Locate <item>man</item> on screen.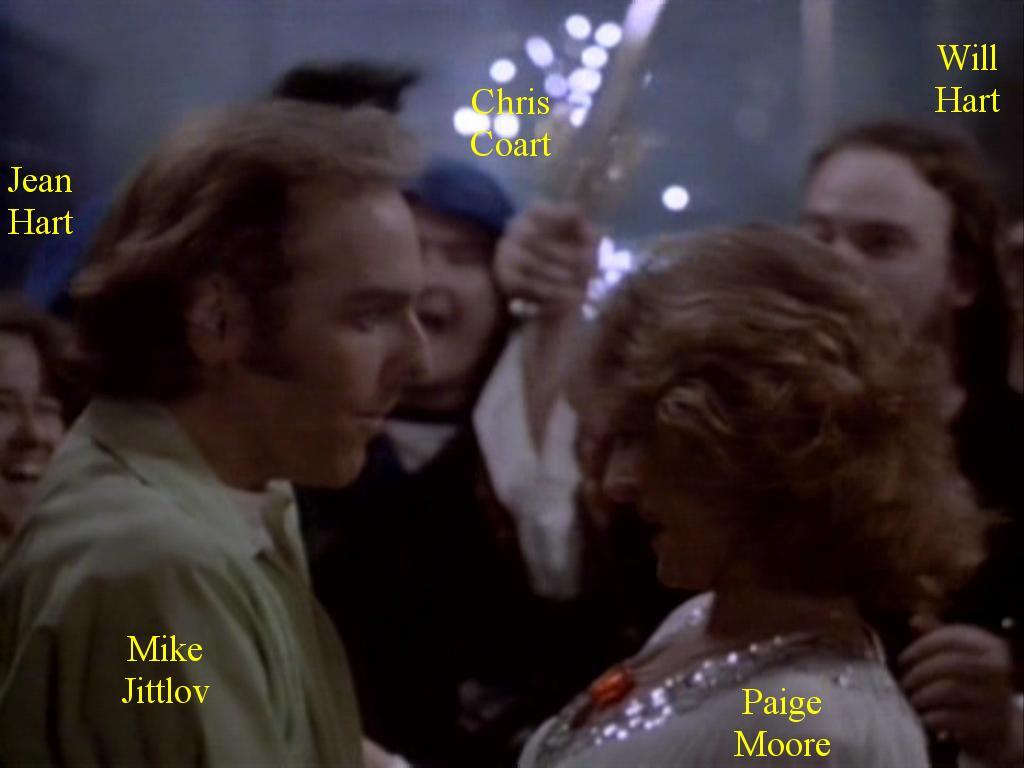
On screen at {"x1": 481, "y1": 127, "x2": 1023, "y2": 767}.
